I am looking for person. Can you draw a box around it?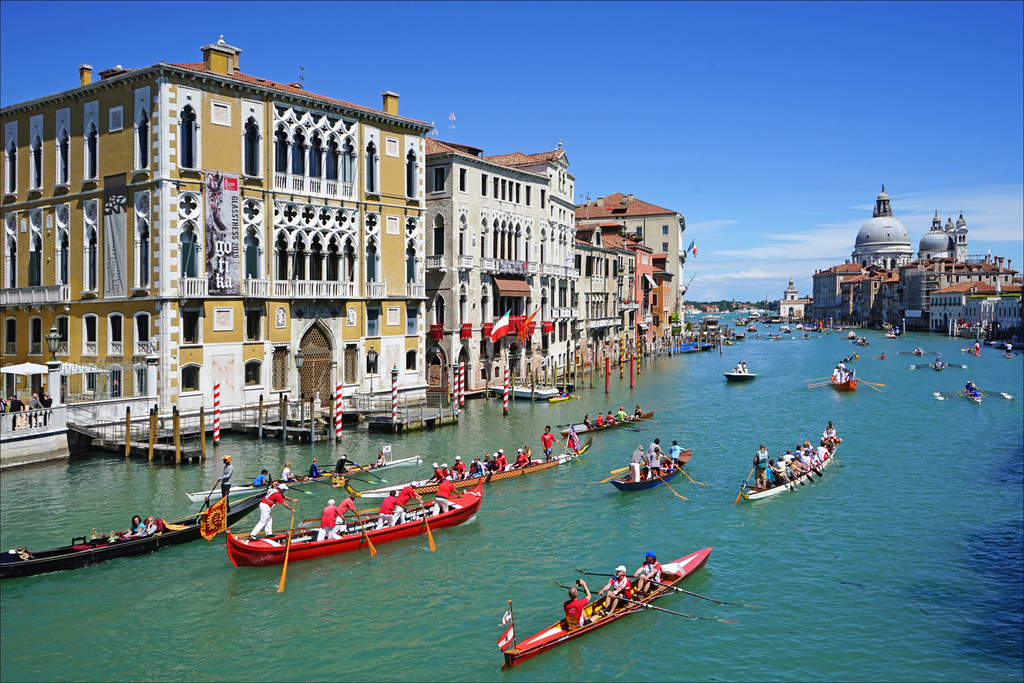
Sure, the bounding box is locate(312, 497, 345, 540).
